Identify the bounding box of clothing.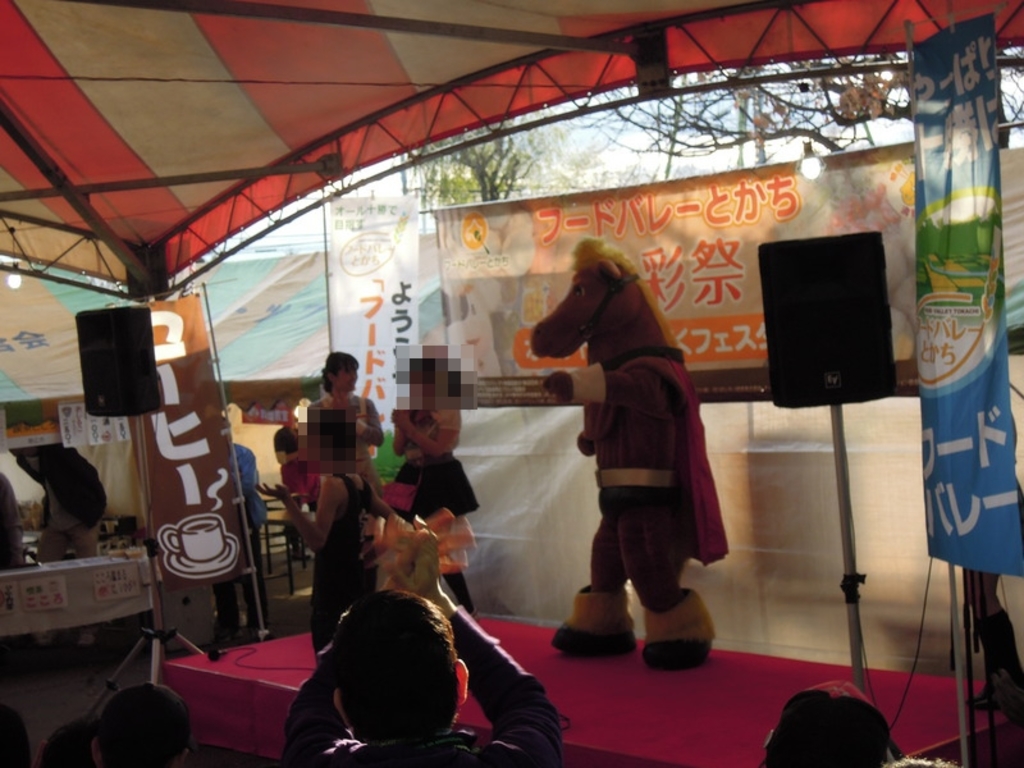
bbox=(278, 599, 566, 767).
